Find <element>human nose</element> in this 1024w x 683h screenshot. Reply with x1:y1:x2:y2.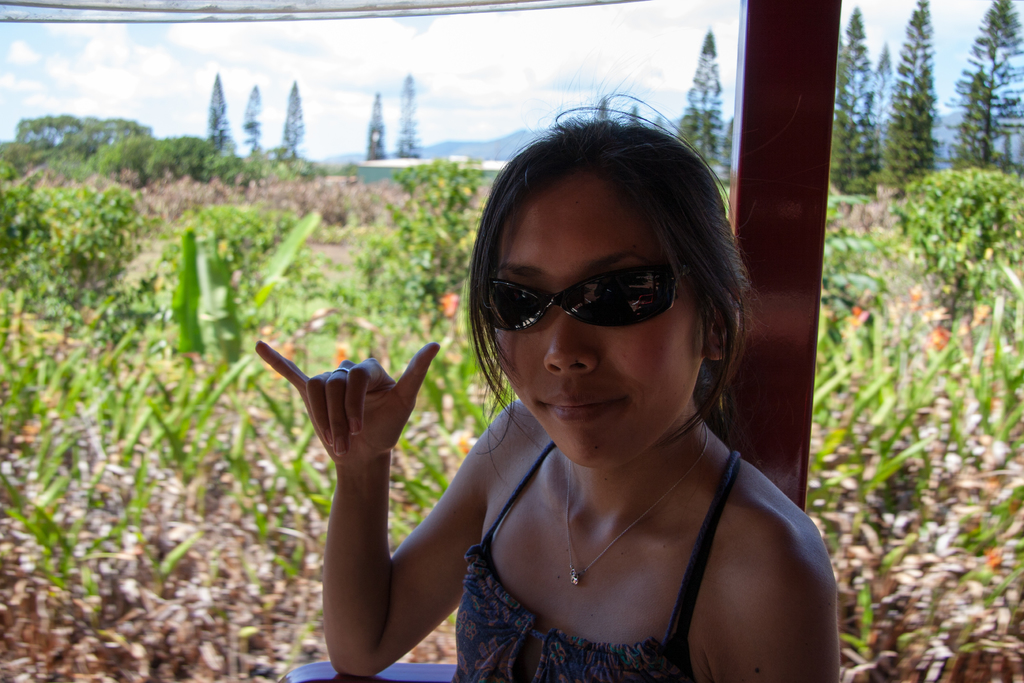
536:319:624:381.
